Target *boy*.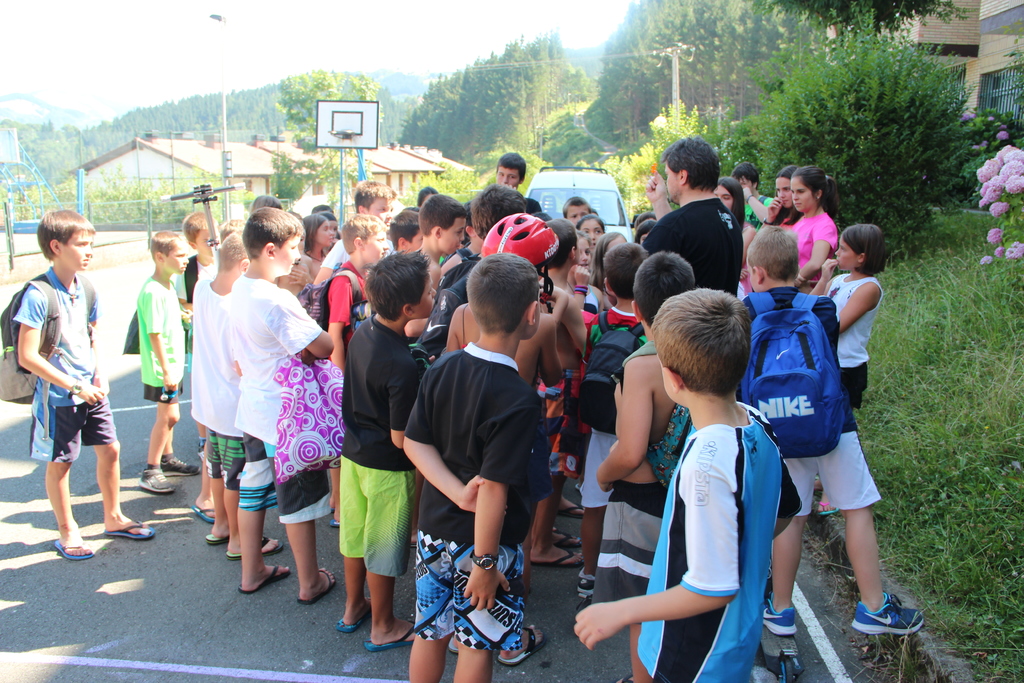
Target region: 133:235:203:499.
